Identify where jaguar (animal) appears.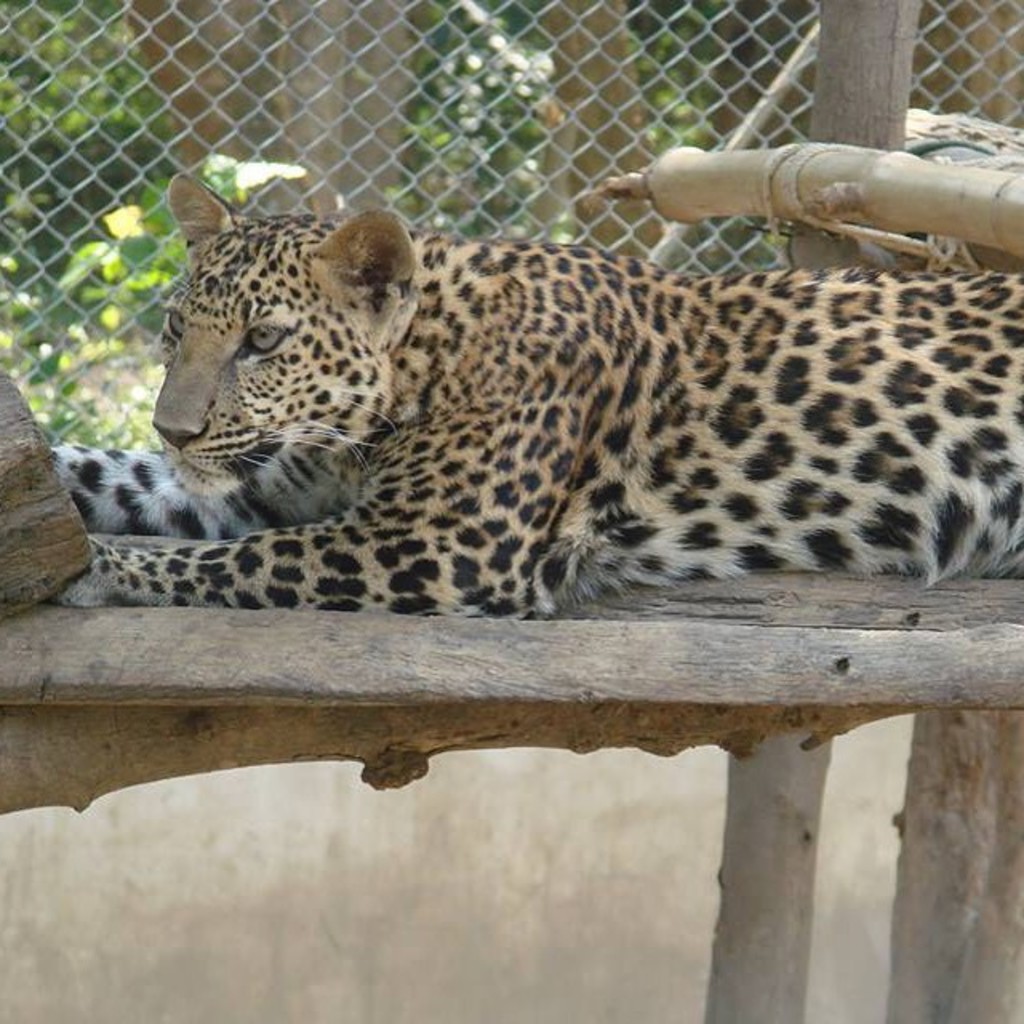
Appears at locate(46, 170, 1022, 619).
